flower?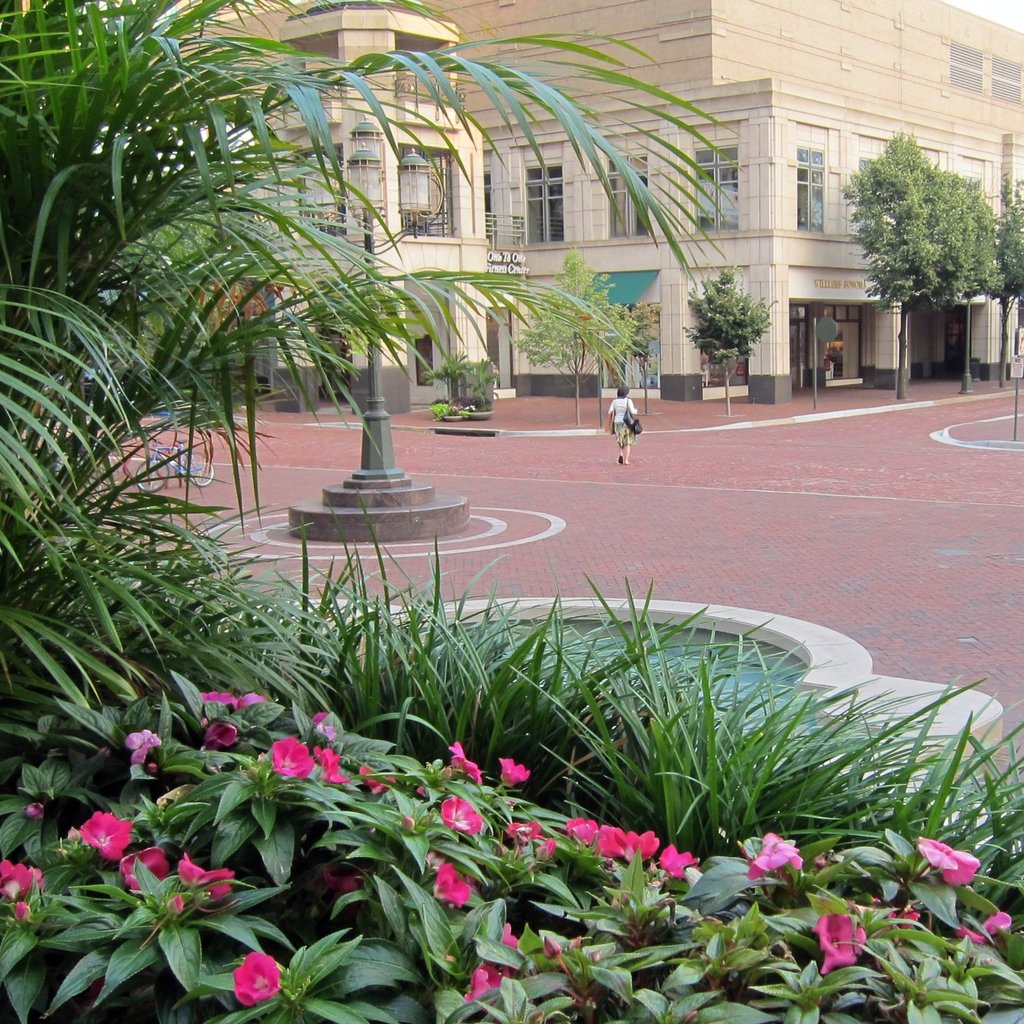
bbox=[500, 929, 519, 946]
